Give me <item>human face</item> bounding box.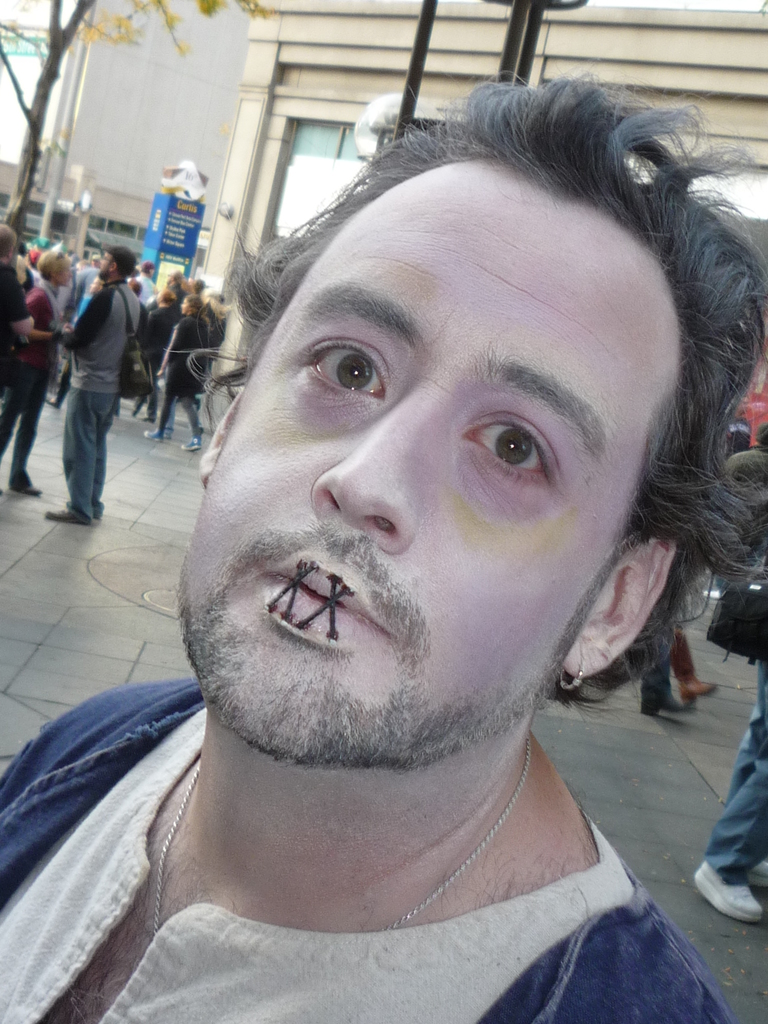
locate(178, 162, 684, 765).
